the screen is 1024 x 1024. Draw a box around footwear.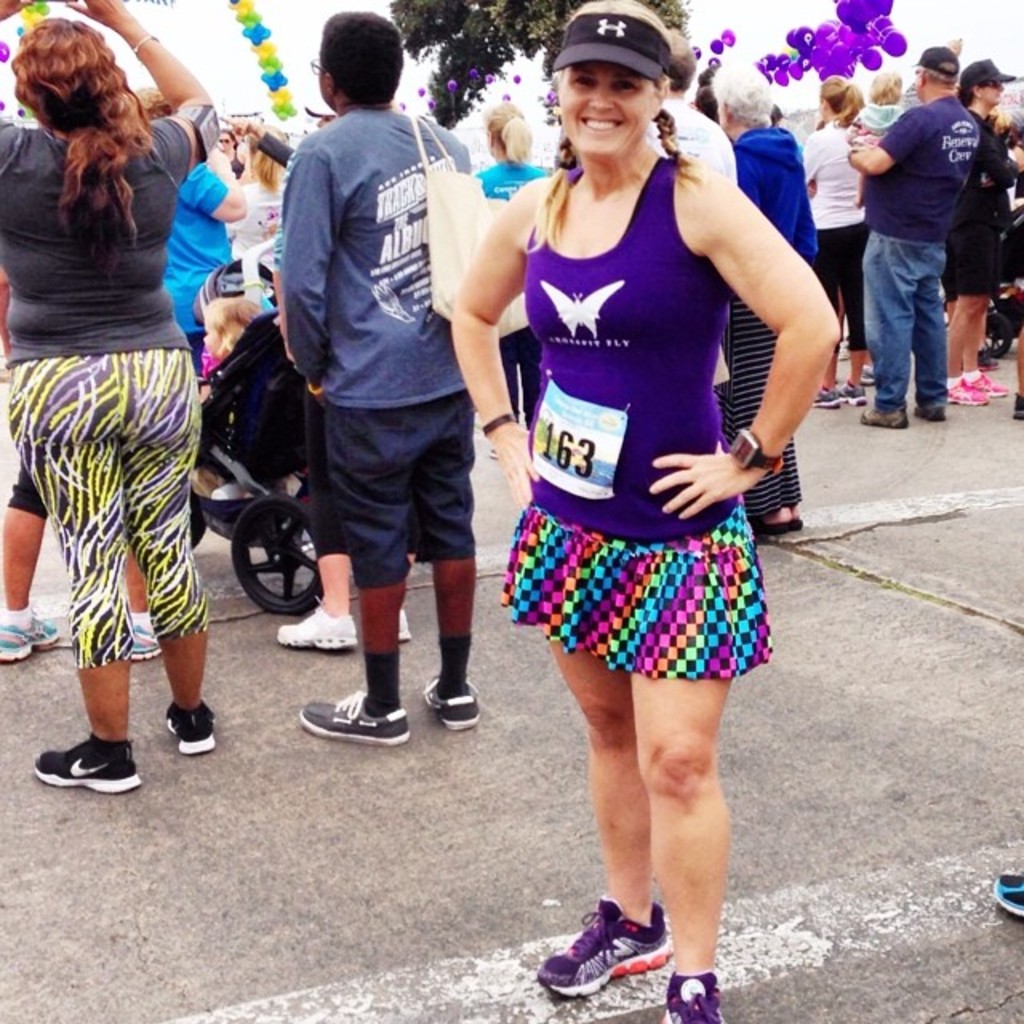
{"x1": 787, "y1": 512, "x2": 808, "y2": 530}.
